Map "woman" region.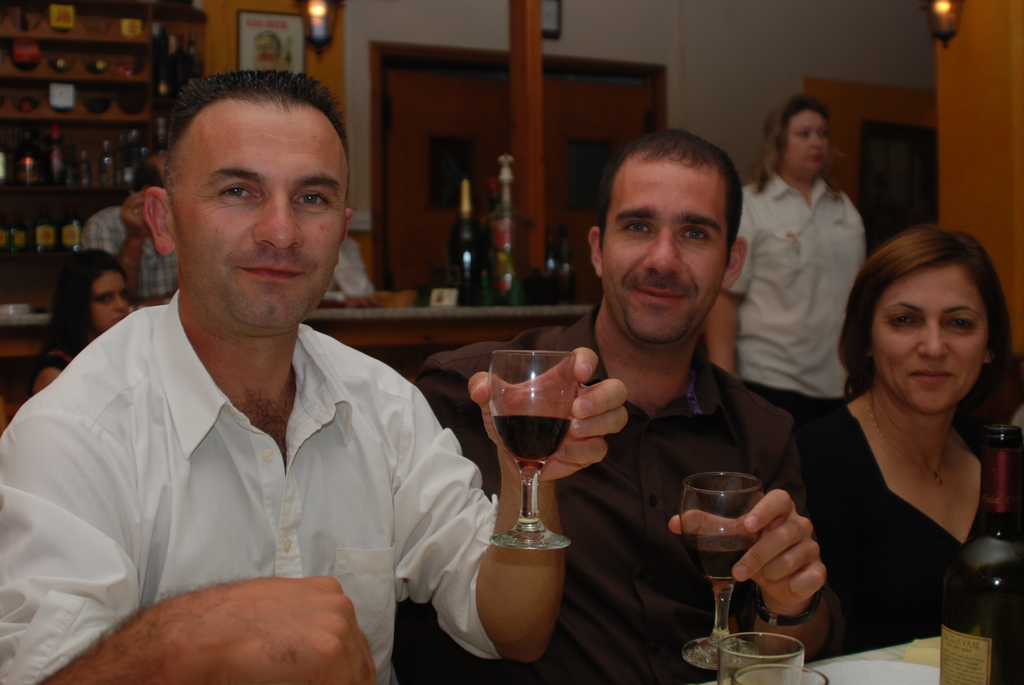
Mapped to bbox=(33, 244, 142, 397).
